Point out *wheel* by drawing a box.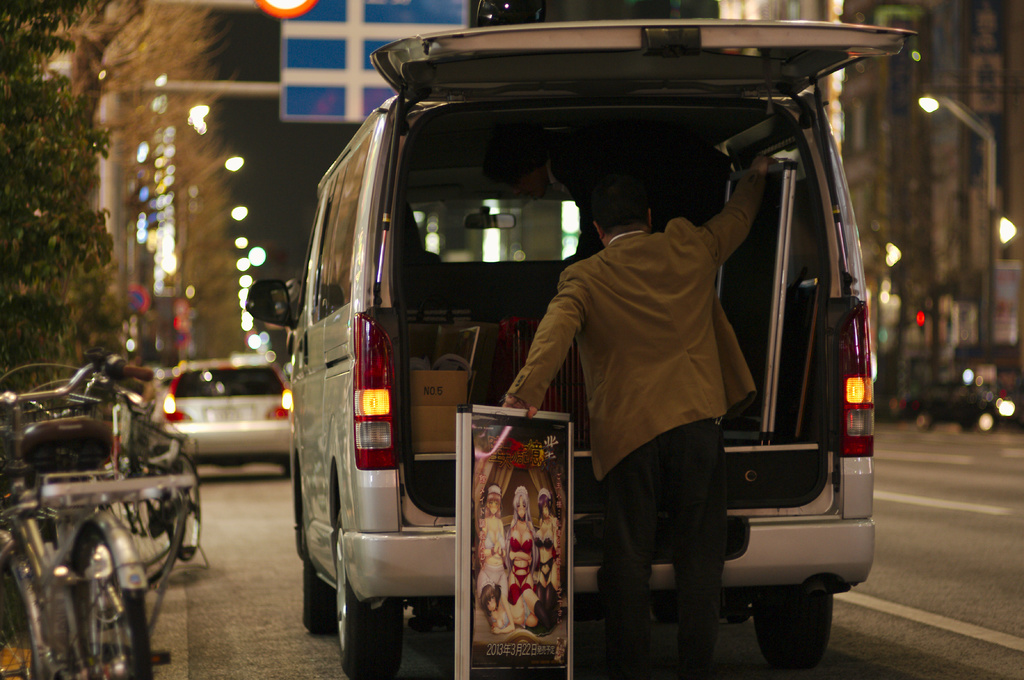
x1=101, y1=498, x2=184, y2=587.
